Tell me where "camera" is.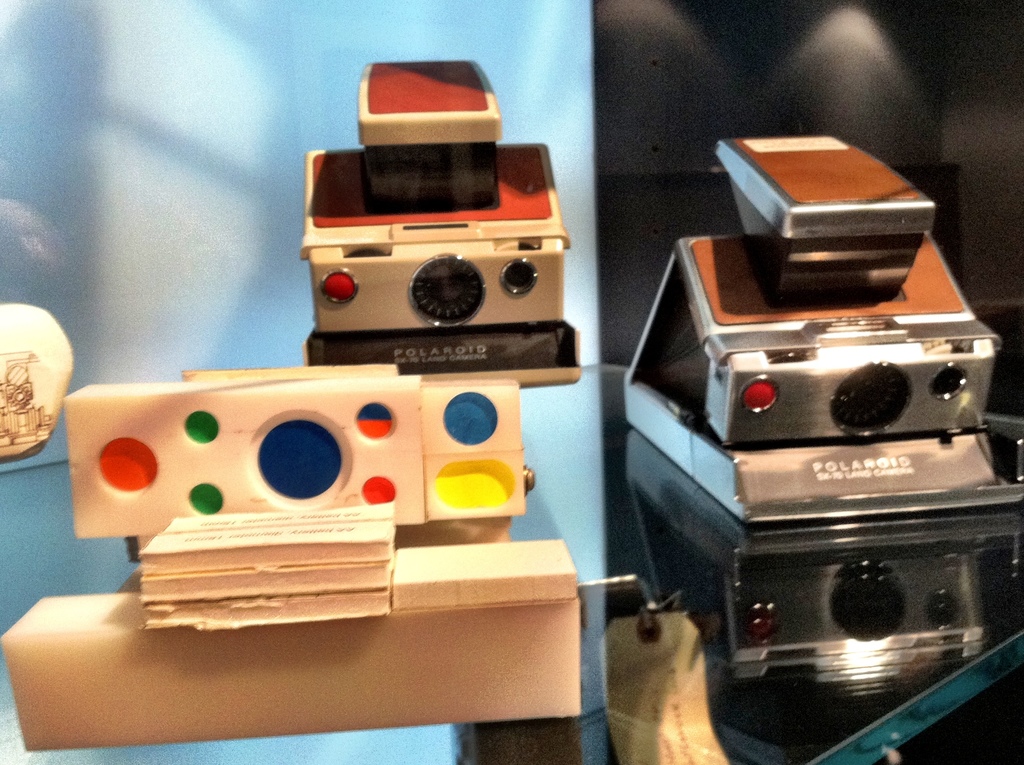
"camera" is at [left=300, top=63, right=583, bottom=385].
